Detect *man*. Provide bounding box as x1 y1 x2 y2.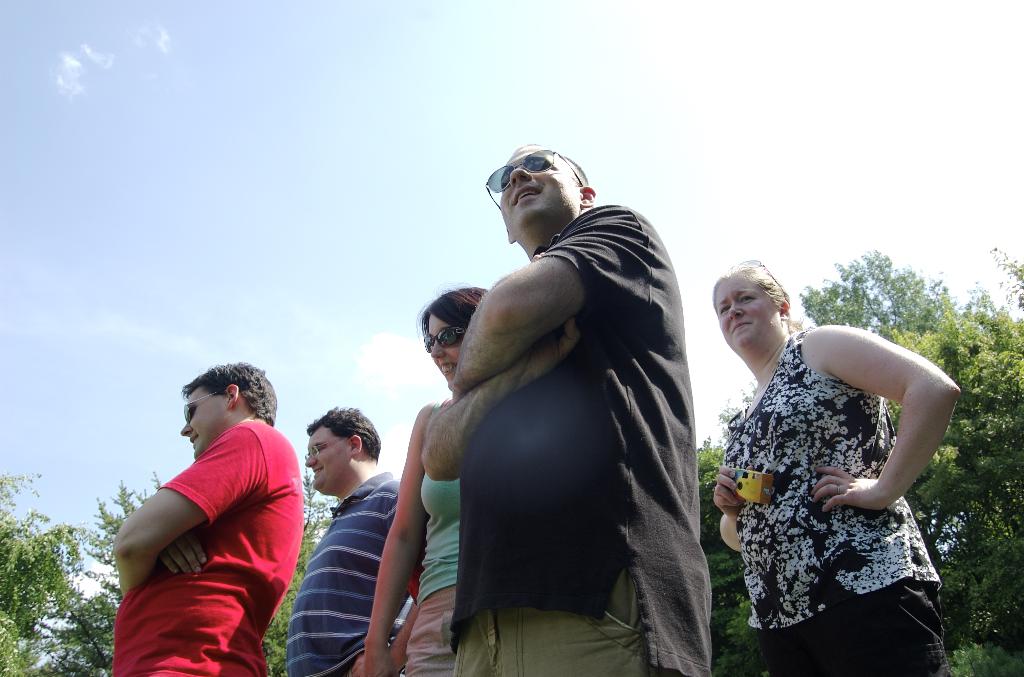
290 406 422 676.
